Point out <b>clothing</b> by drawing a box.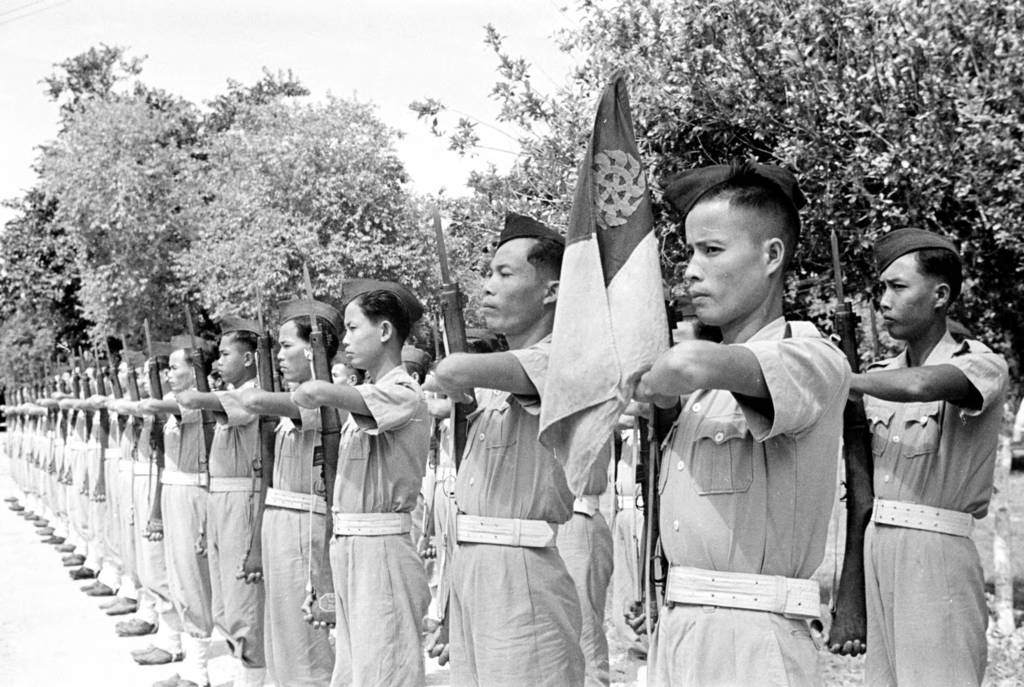
{"left": 115, "top": 378, "right": 129, "bottom": 574}.
